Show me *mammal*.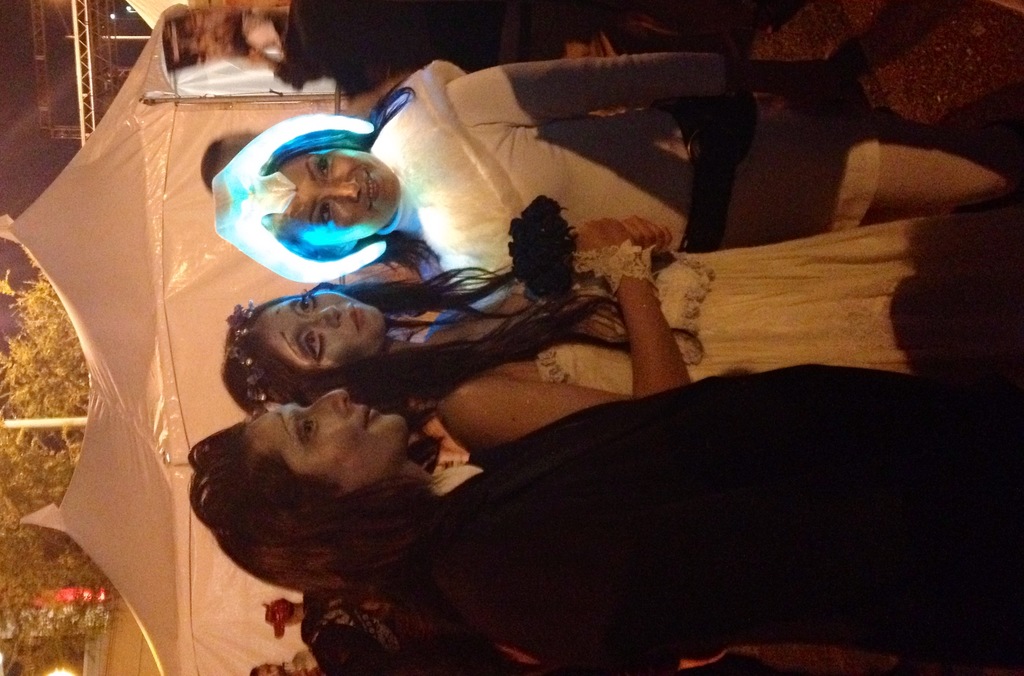
*mammal* is here: bbox(189, 374, 1023, 675).
